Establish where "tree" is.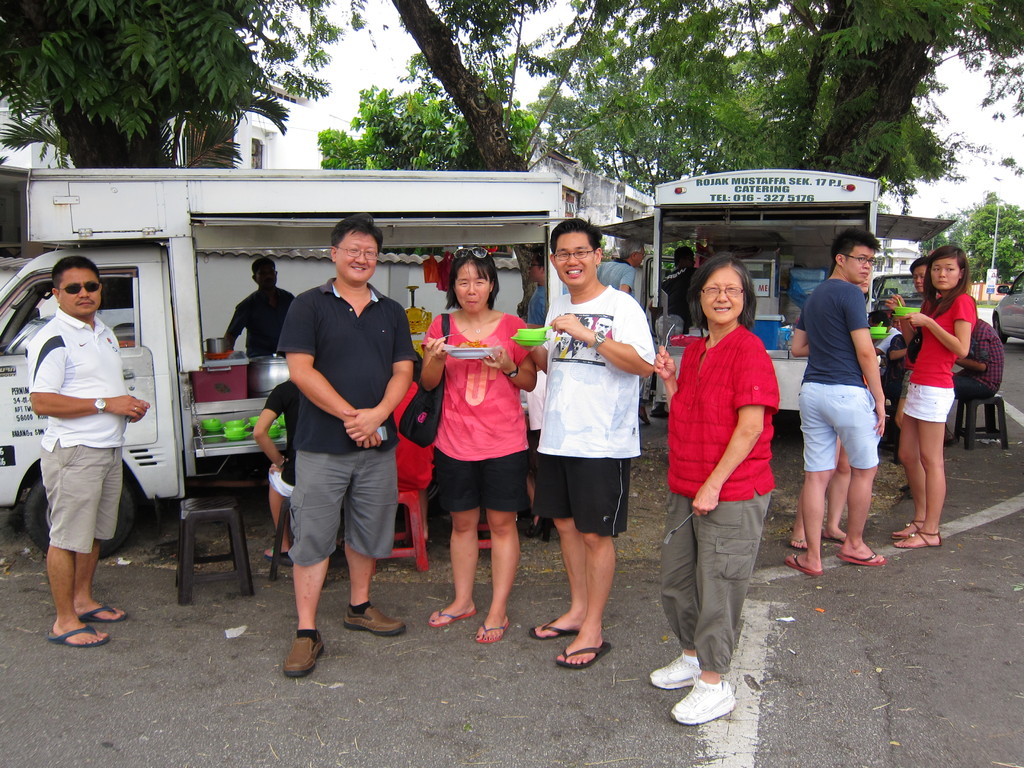
Established at region(316, 0, 746, 179).
